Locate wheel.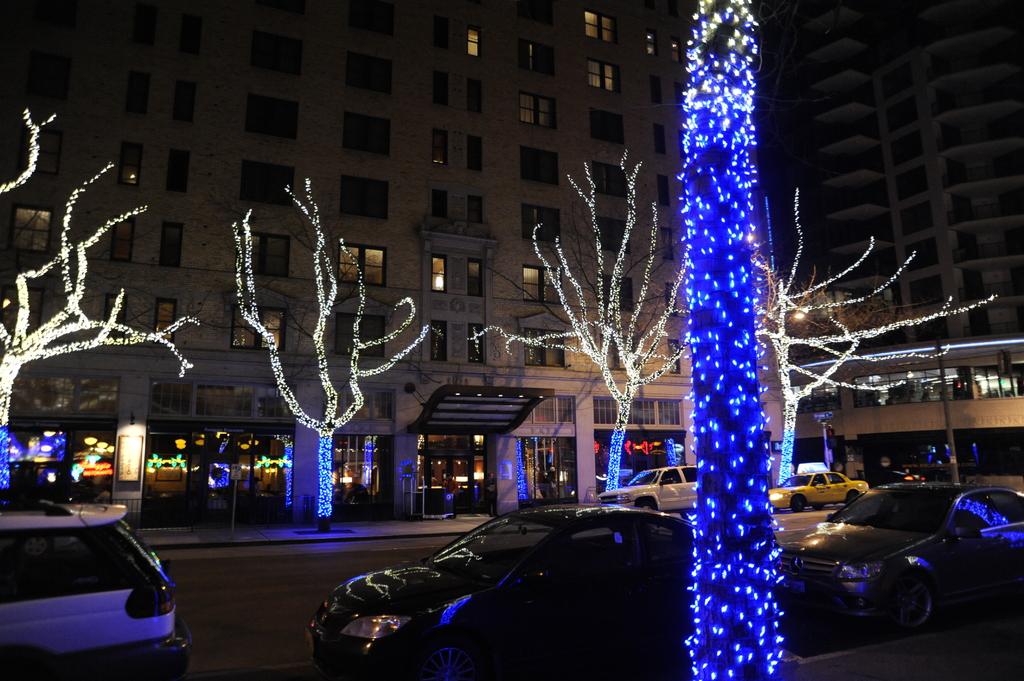
Bounding box: 845 491 863 508.
